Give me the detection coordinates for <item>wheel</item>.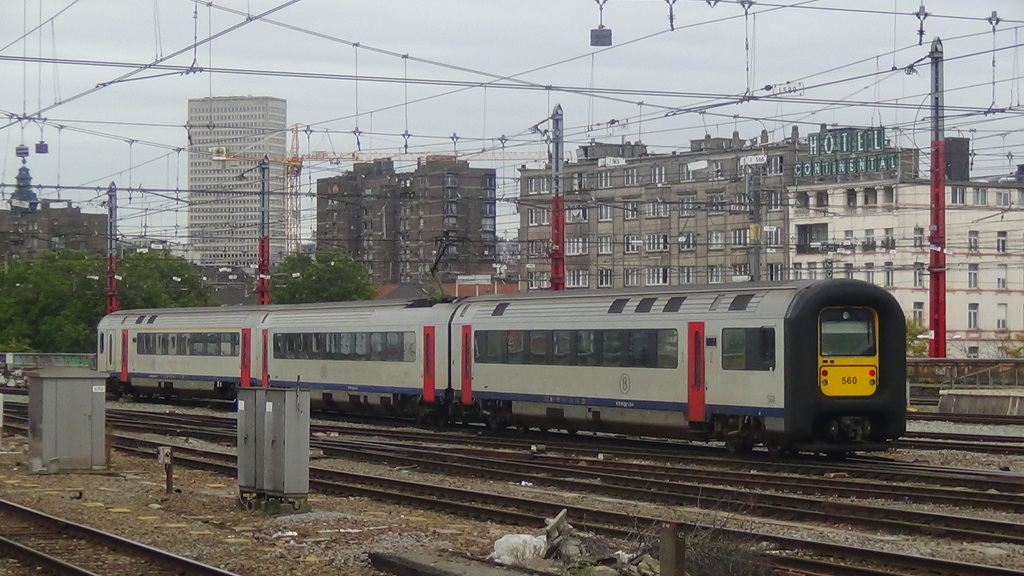
<box>488,413,500,432</box>.
